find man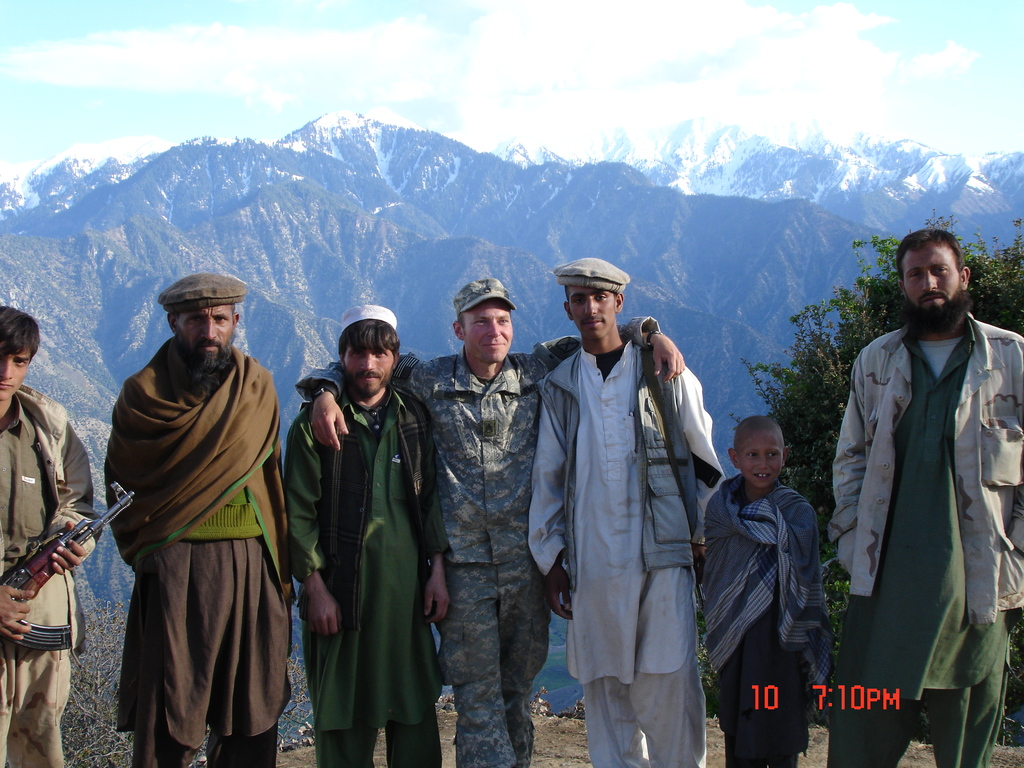
(308, 283, 691, 759)
